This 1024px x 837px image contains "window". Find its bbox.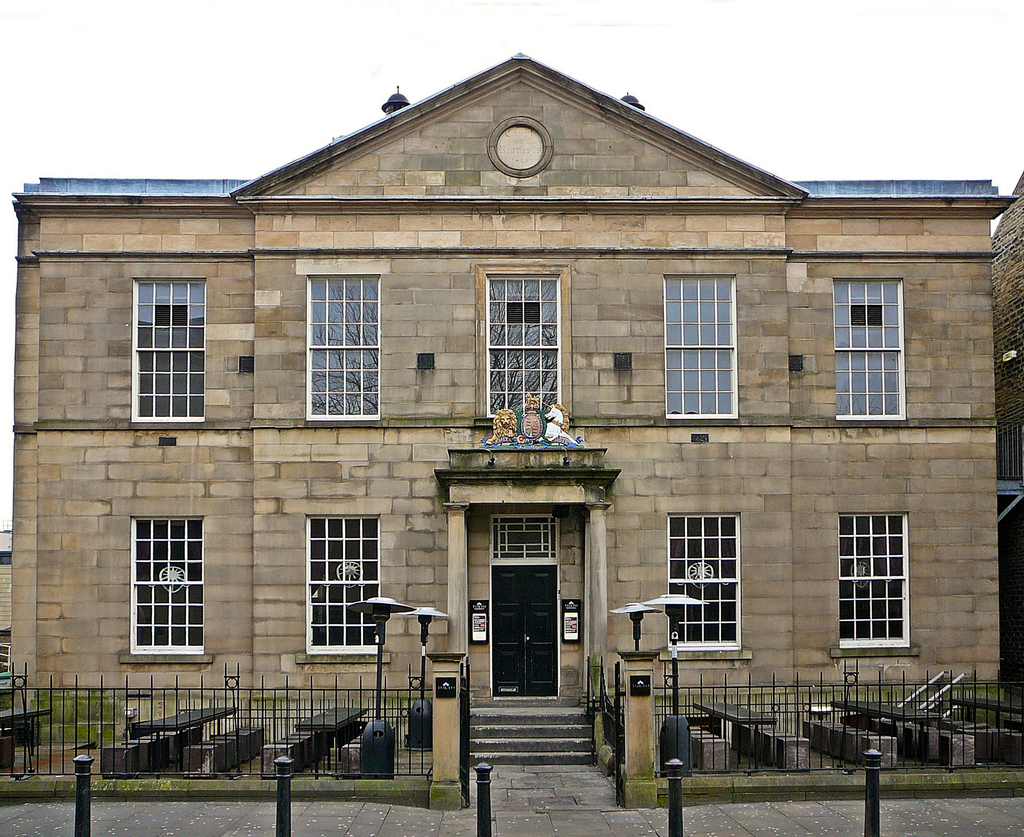
region(655, 503, 746, 665).
